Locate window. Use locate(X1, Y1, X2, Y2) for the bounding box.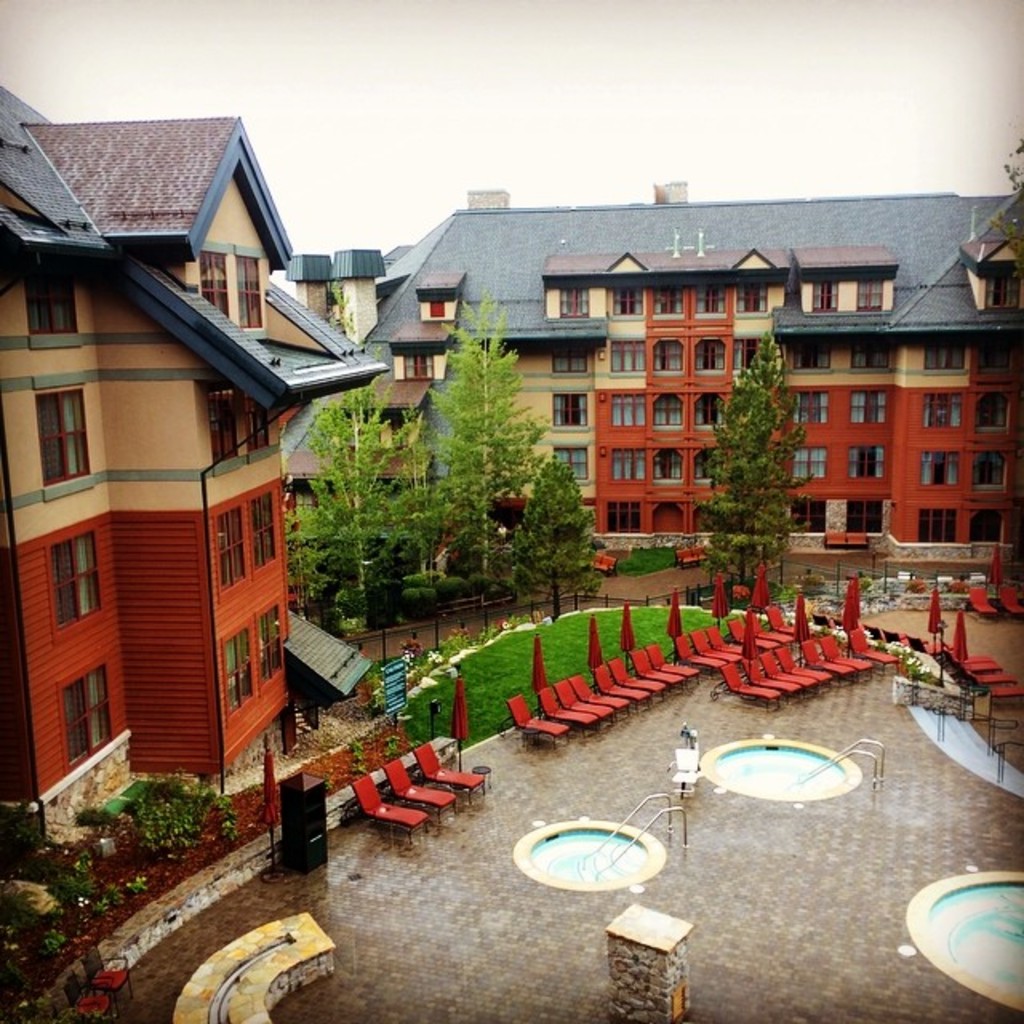
locate(698, 339, 720, 373).
